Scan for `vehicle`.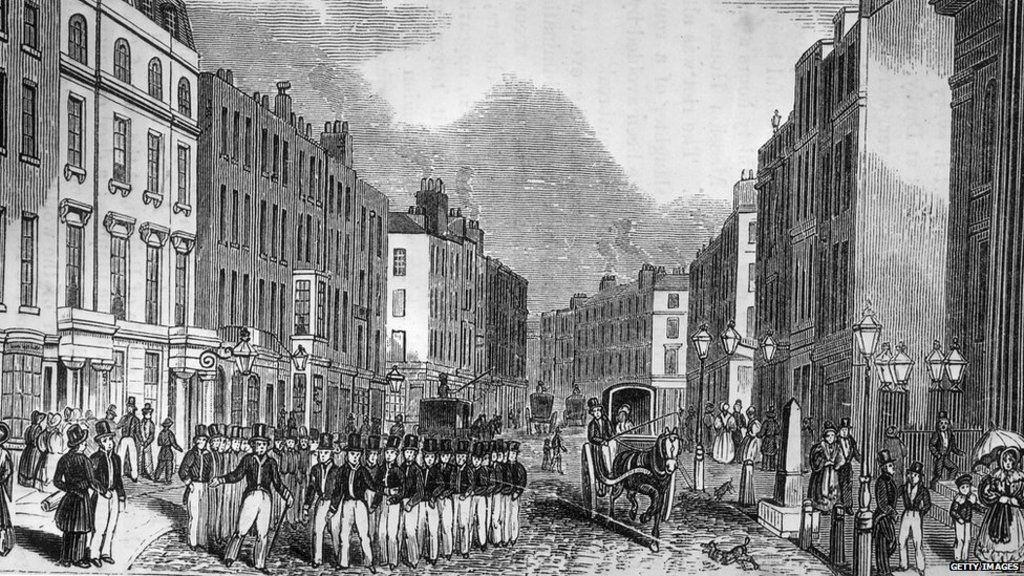
Scan result: crop(517, 392, 562, 438).
